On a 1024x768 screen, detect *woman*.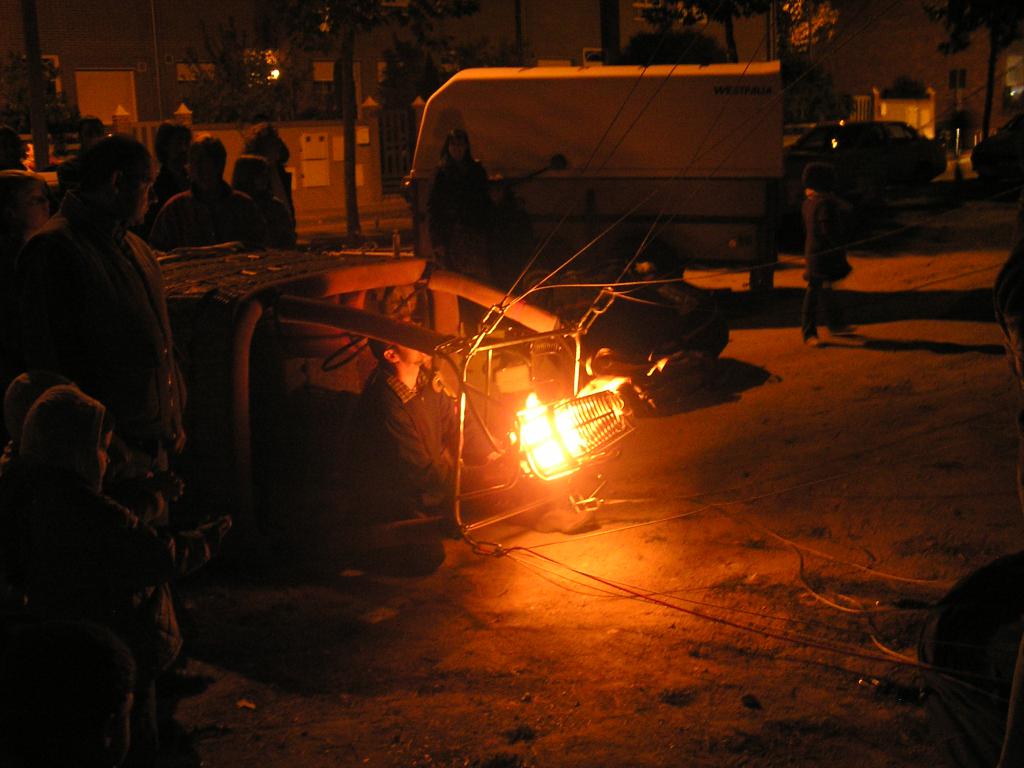
[left=426, top=122, right=491, bottom=280].
